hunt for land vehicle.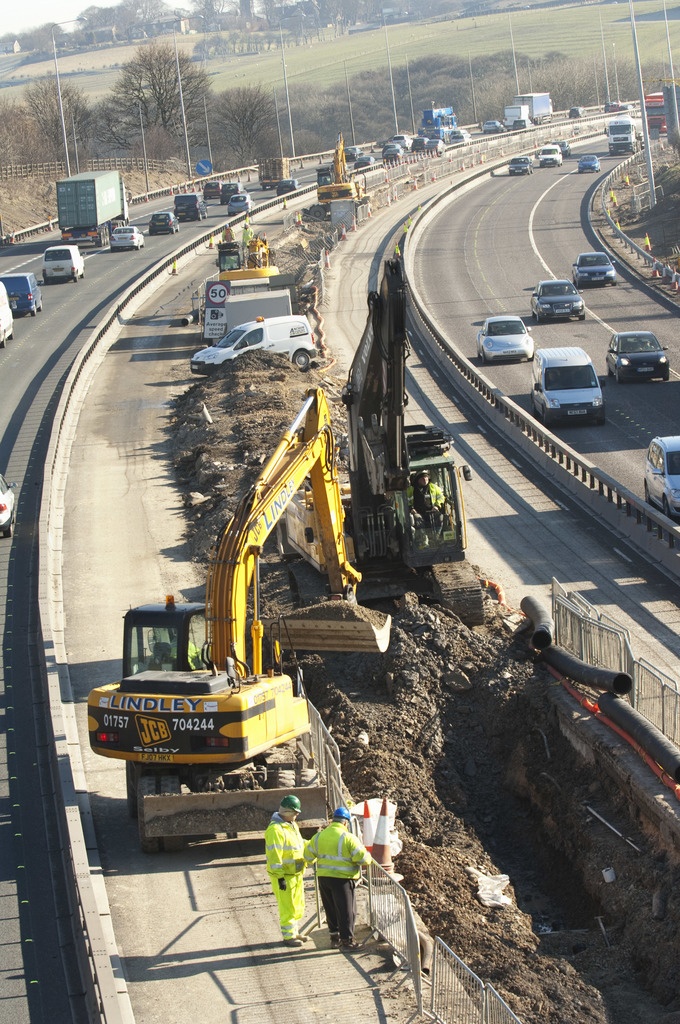
Hunted down at select_region(317, 133, 364, 203).
